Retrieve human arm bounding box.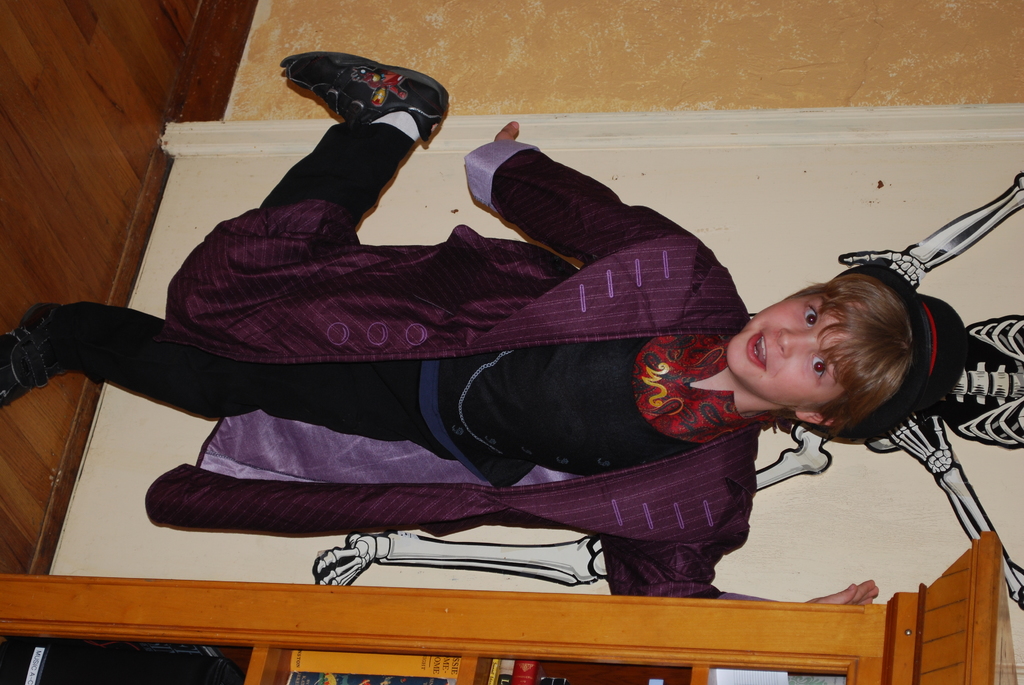
Bounding box: (609,462,890,610).
